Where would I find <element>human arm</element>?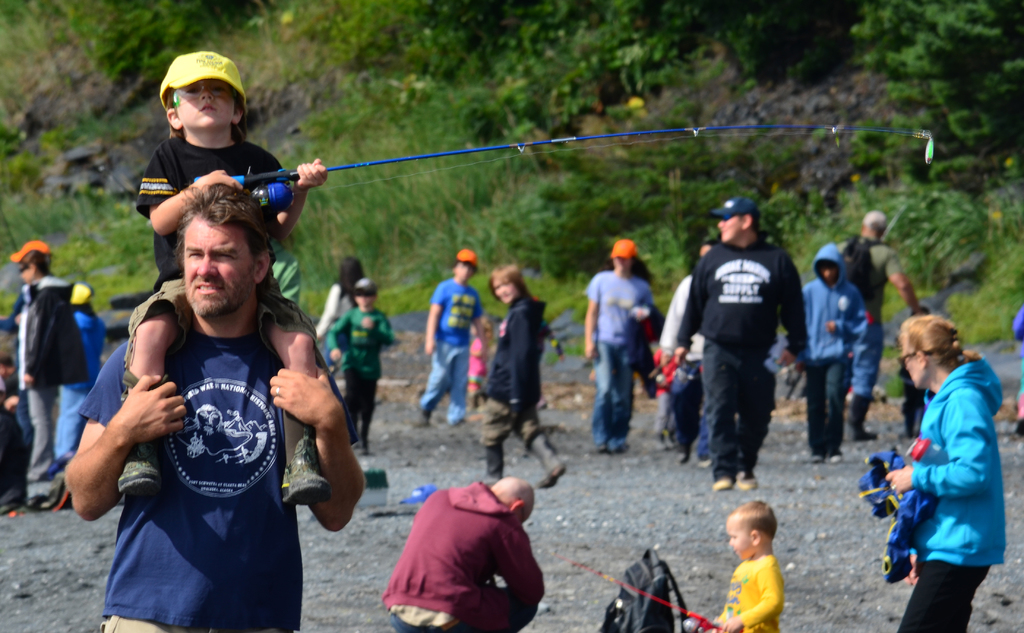
At (x1=886, y1=257, x2=930, y2=315).
